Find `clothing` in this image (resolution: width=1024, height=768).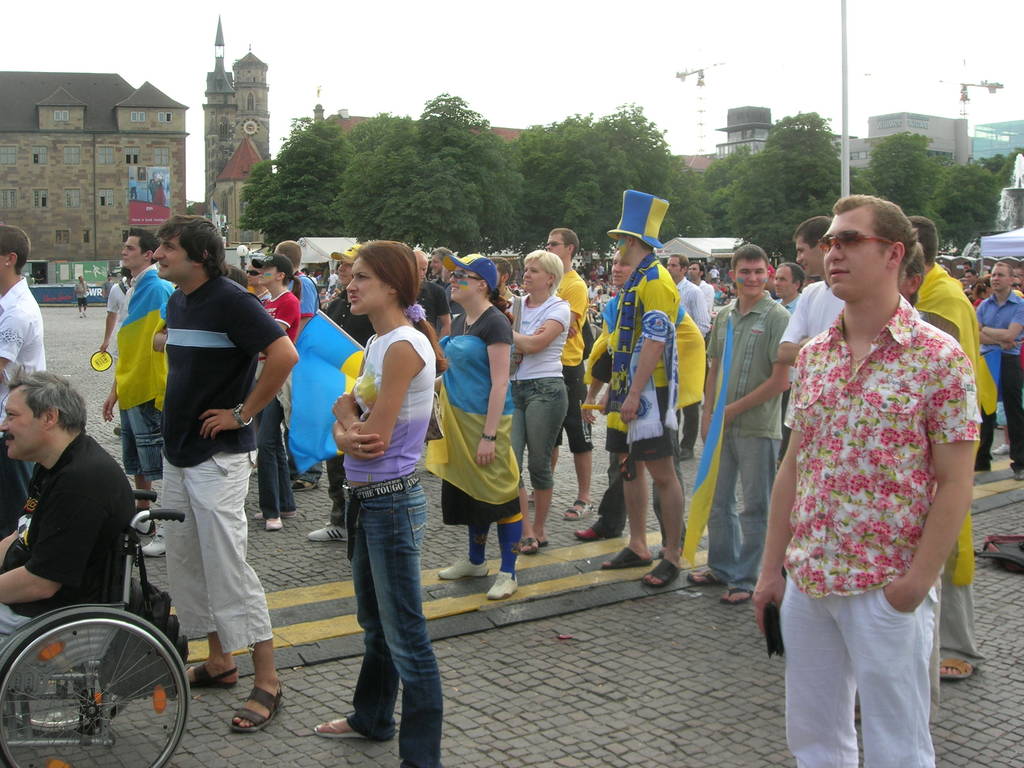
rect(0, 278, 32, 415).
